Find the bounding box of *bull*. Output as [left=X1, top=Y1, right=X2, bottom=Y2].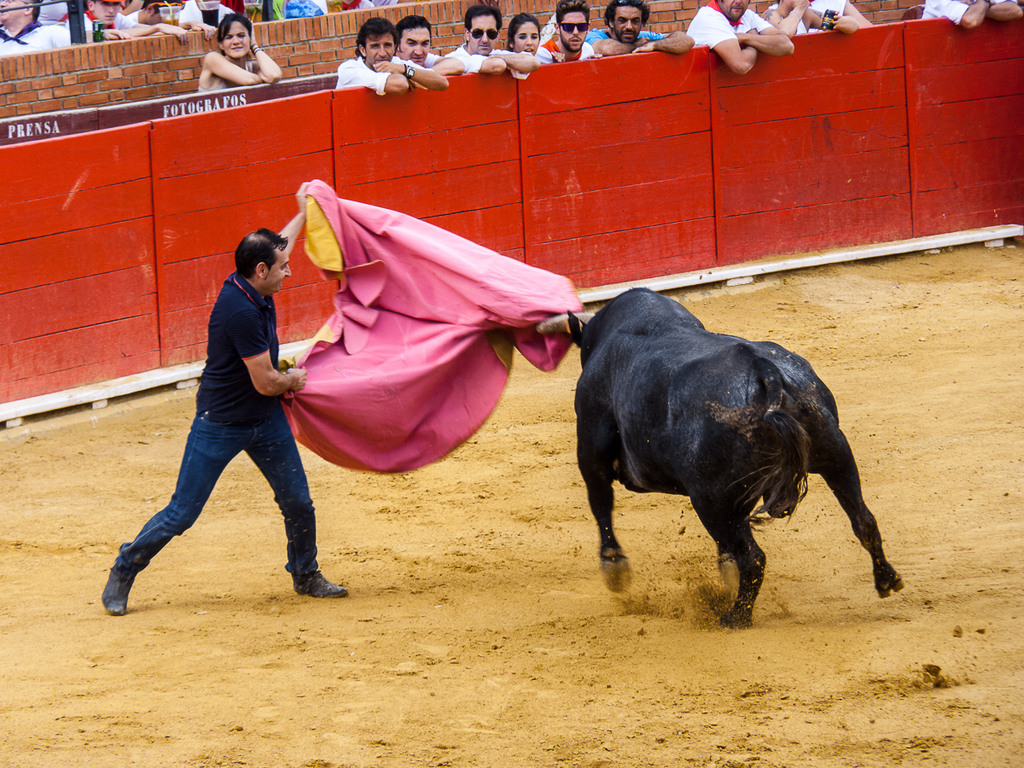
[left=526, top=278, right=908, bottom=631].
